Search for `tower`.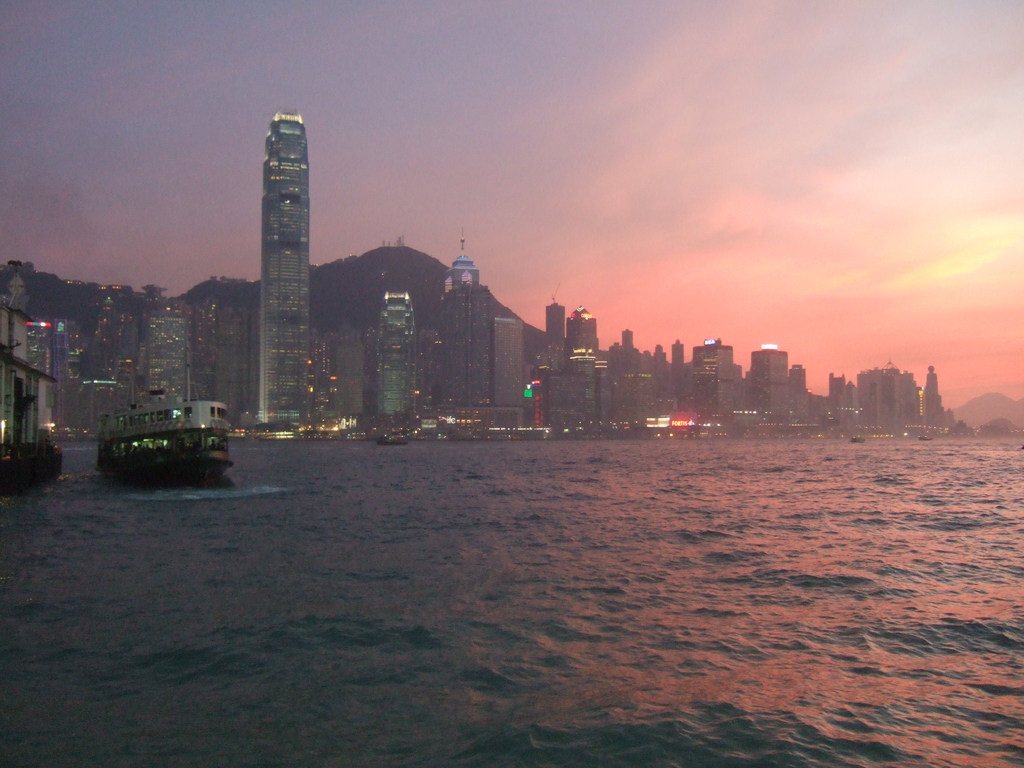
Found at detection(445, 286, 483, 404).
